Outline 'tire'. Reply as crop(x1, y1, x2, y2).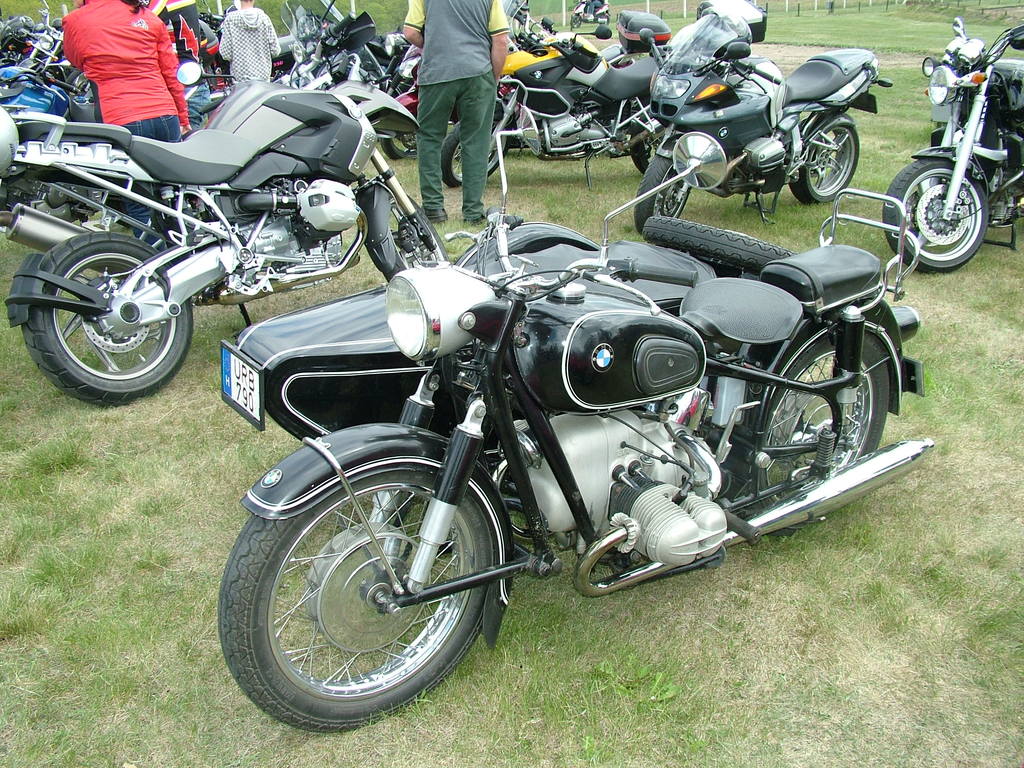
crop(628, 125, 656, 177).
